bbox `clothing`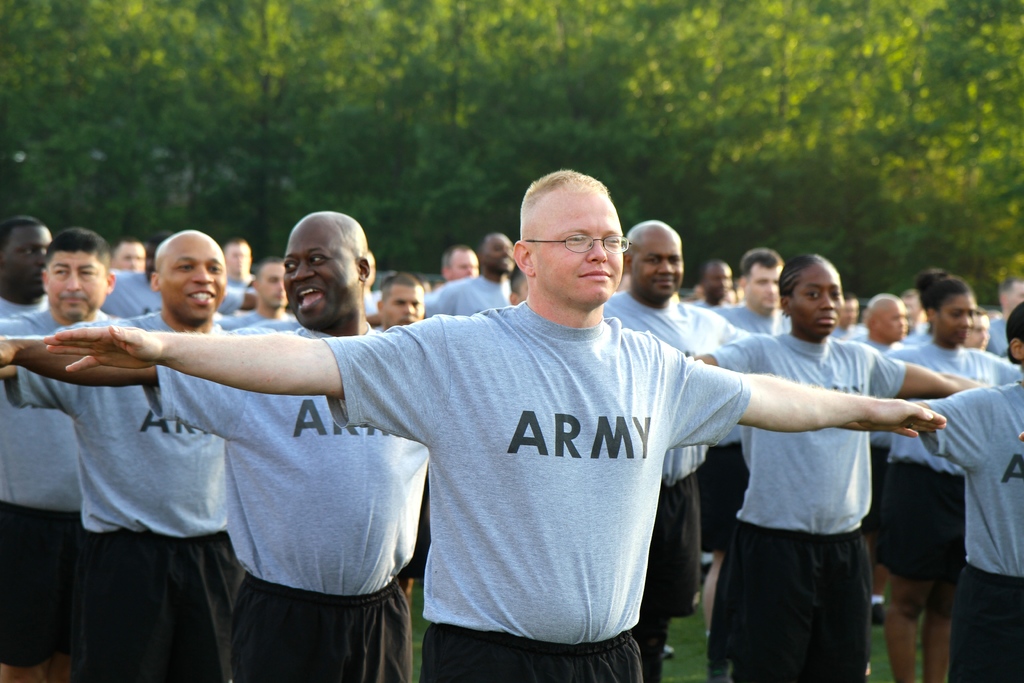
{"left": 99, "top": 272, "right": 164, "bottom": 320}
